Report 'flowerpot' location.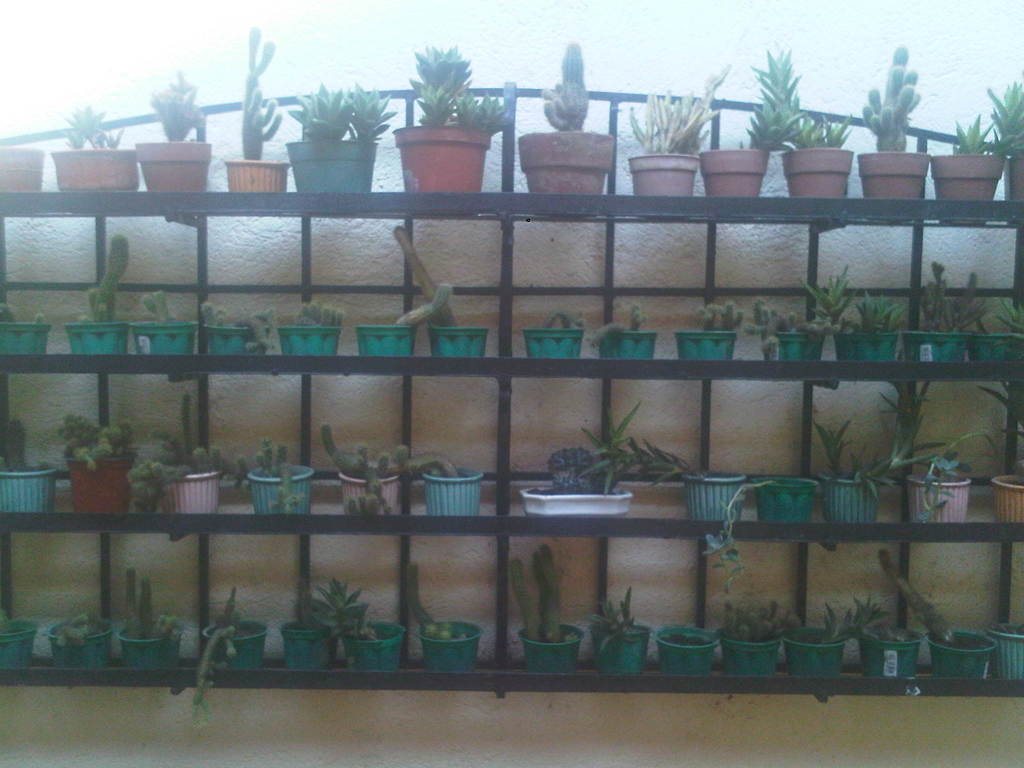
Report: (393,95,499,180).
